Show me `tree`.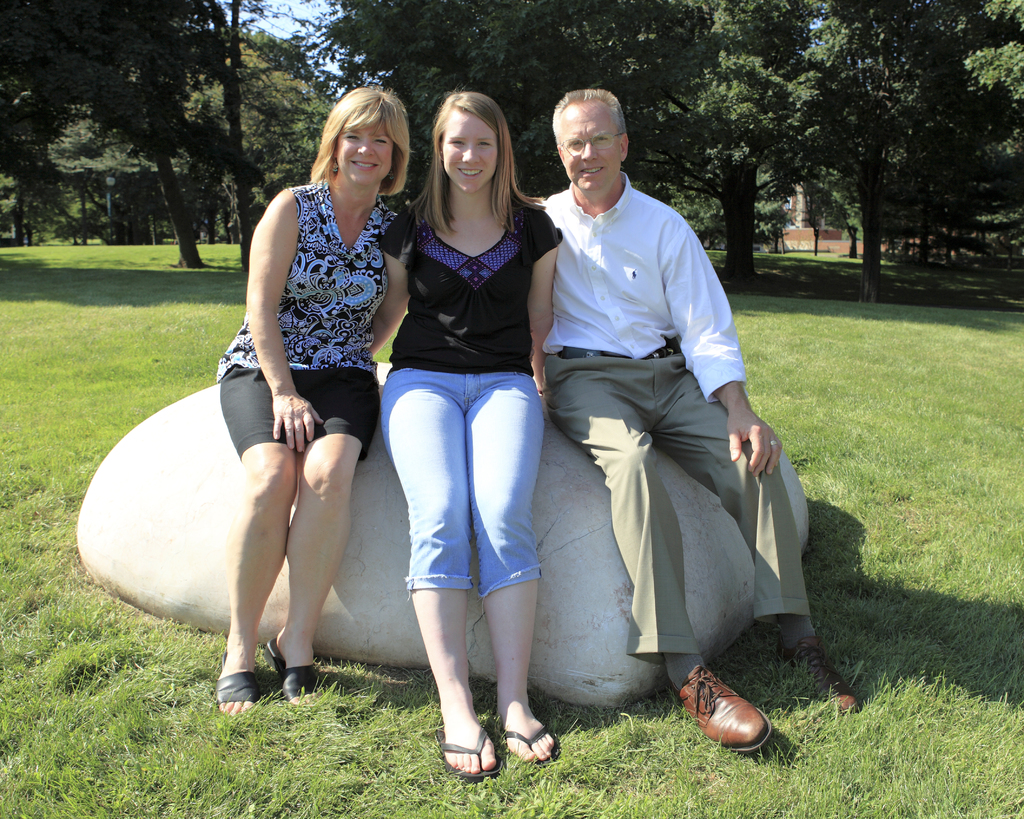
`tree` is here: [964,2,1023,105].
